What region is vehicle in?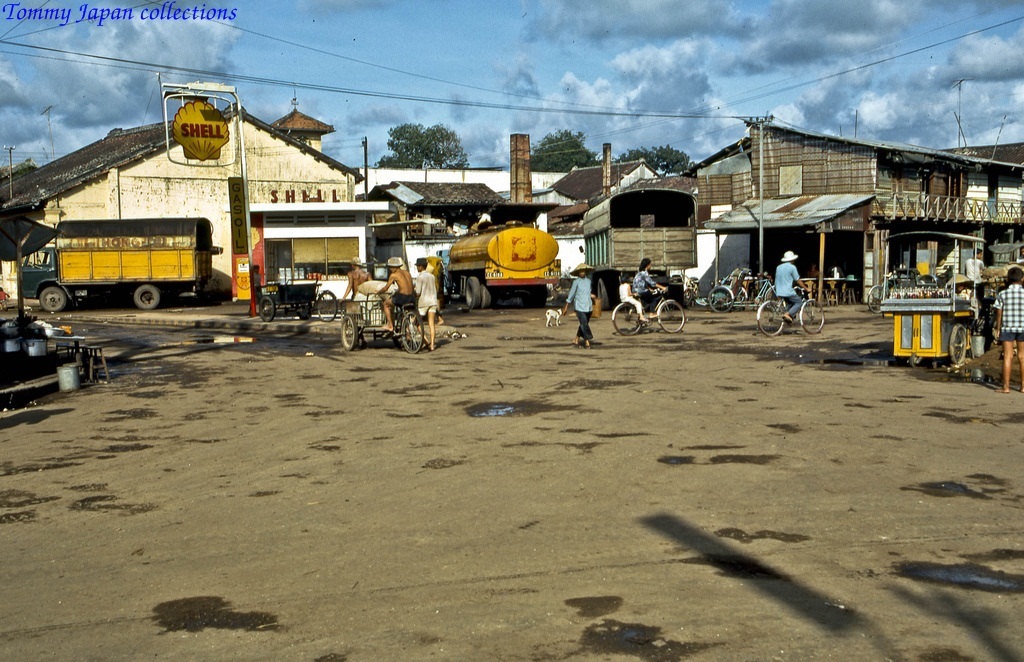
<box>702,274,778,318</box>.
